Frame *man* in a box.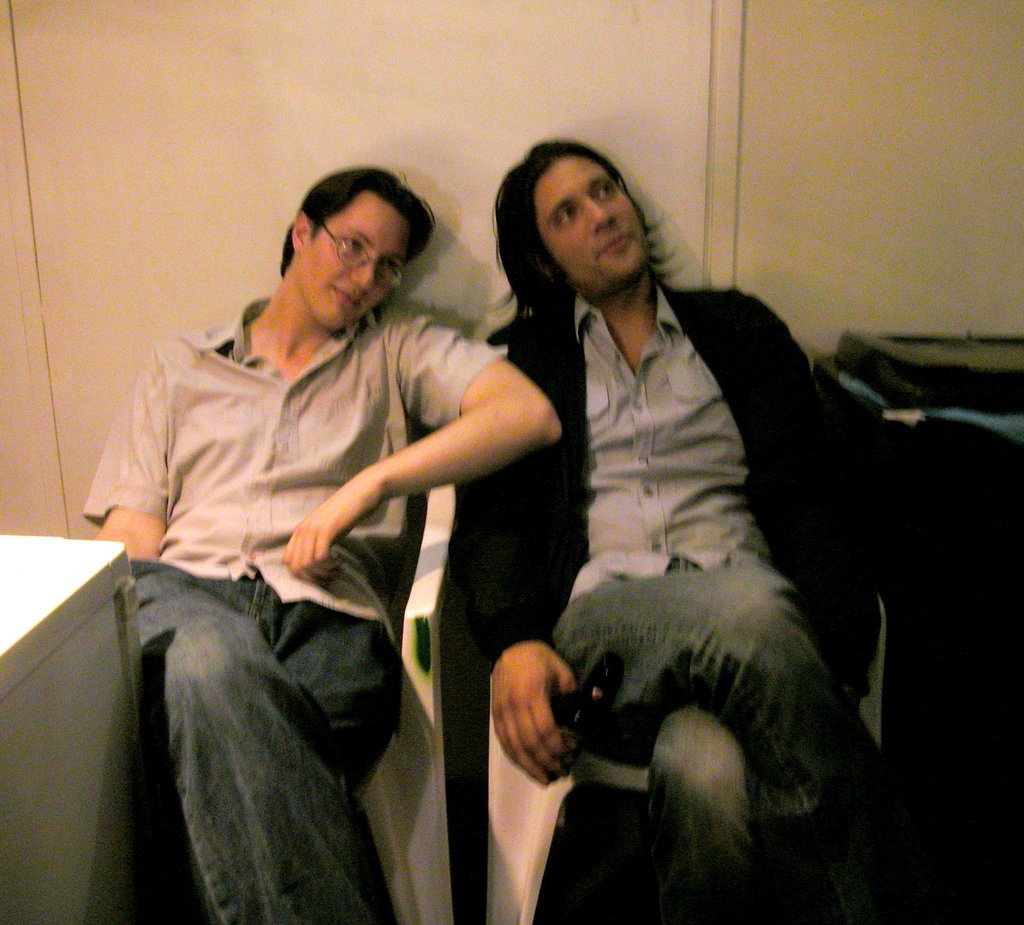
72, 138, 652, 906.
